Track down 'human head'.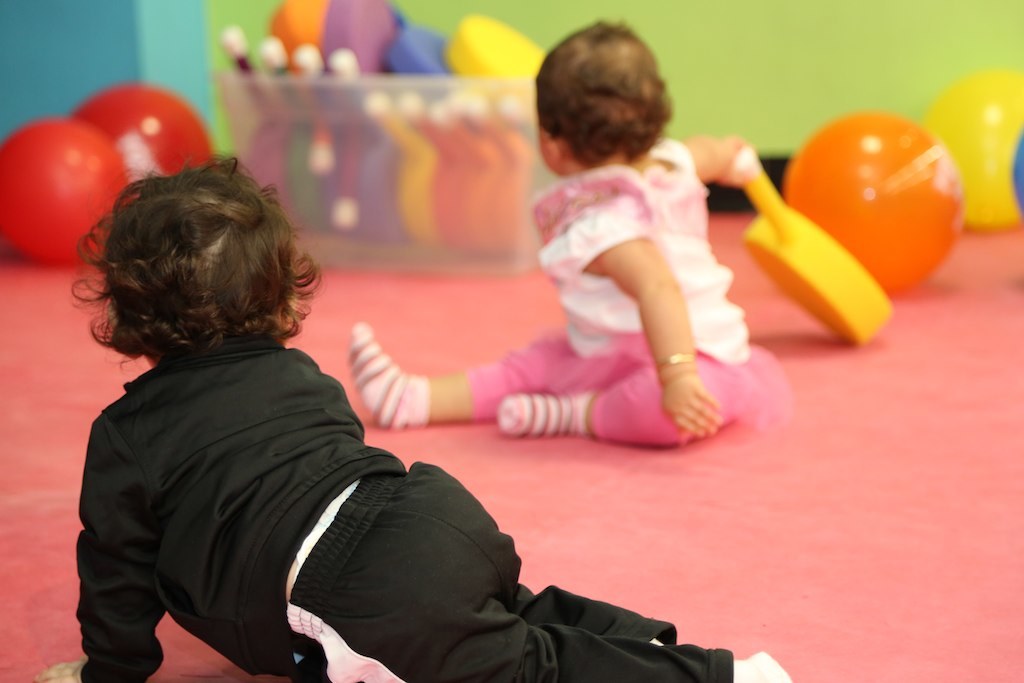
Tracked to {"x1": 77, "y1": 165, "x2": 303, "y2": 360}.
